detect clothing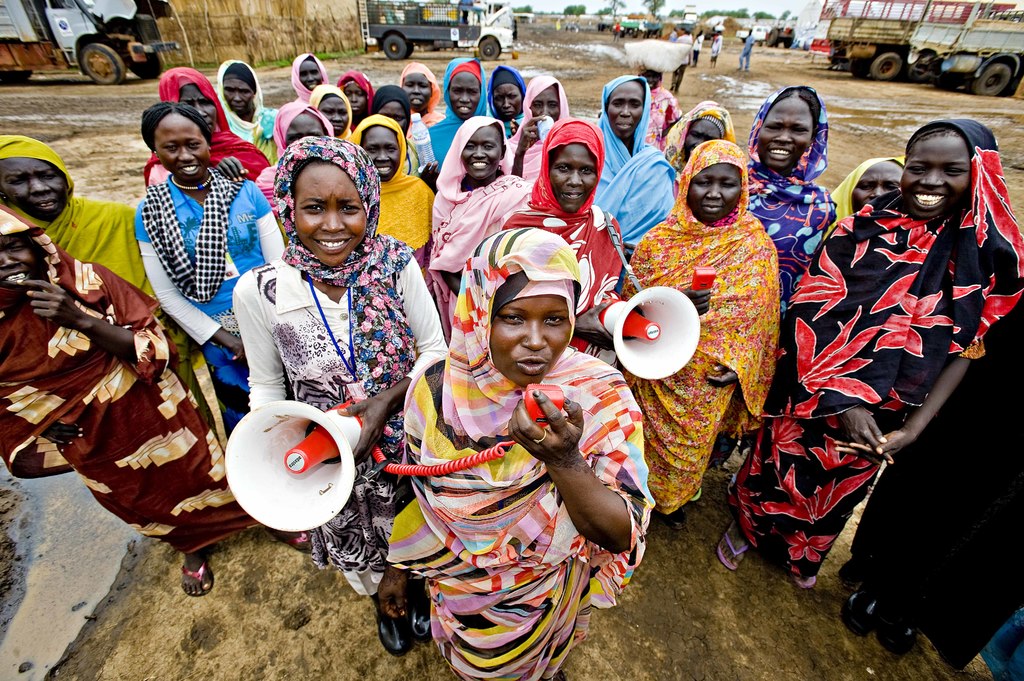
342,113,452,314
